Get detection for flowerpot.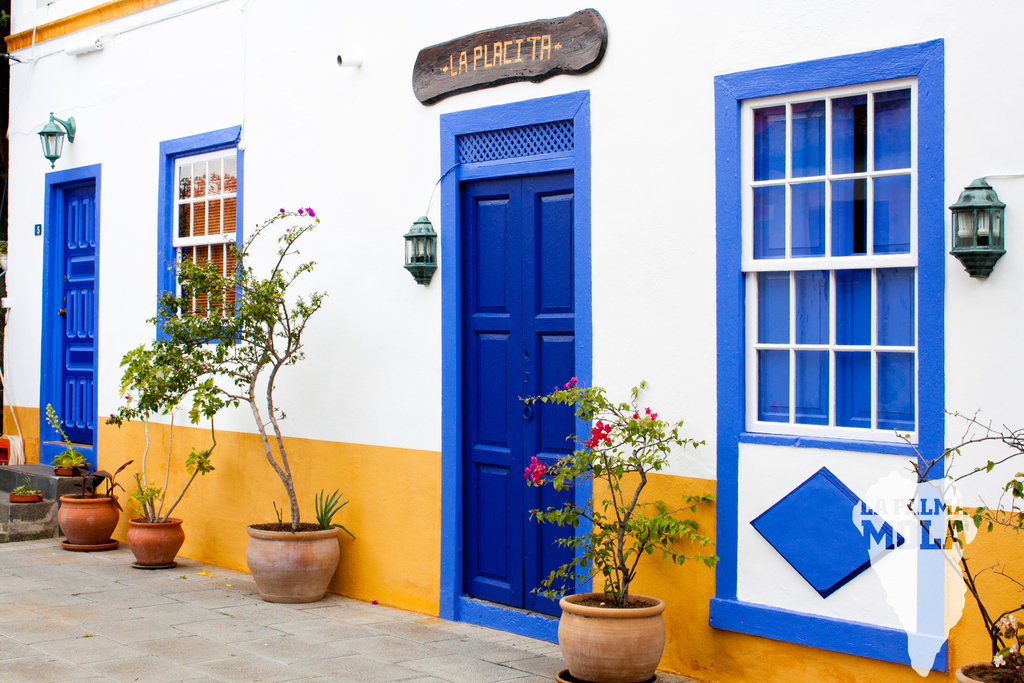
Detection: <box>54,463,92,478</box>.
